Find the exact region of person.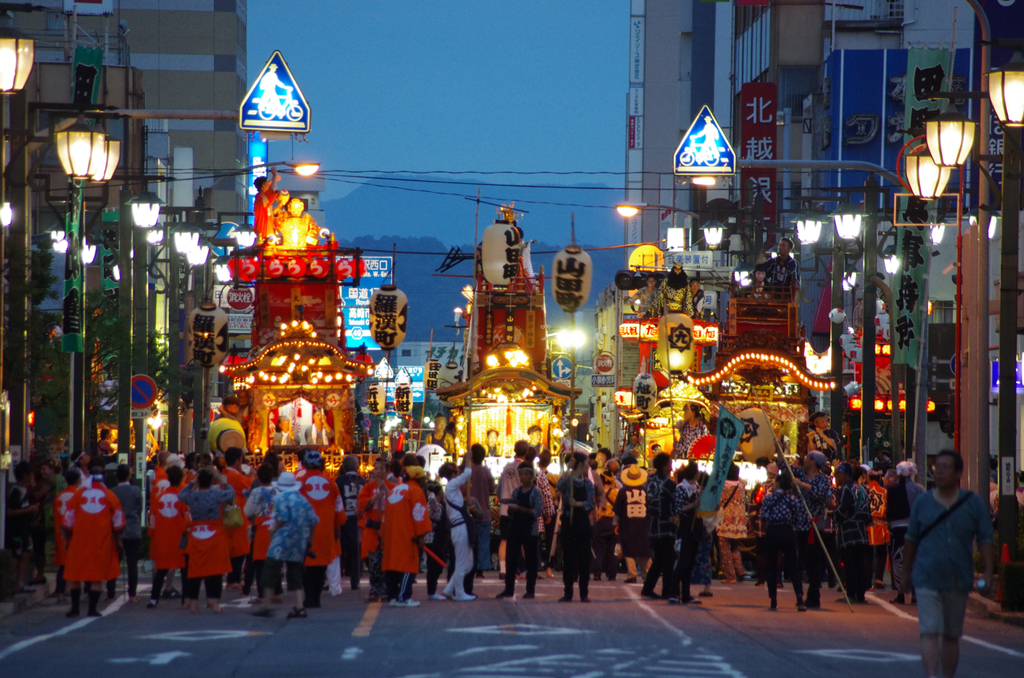
Exact region: crop(362, 458, 432, 606).
